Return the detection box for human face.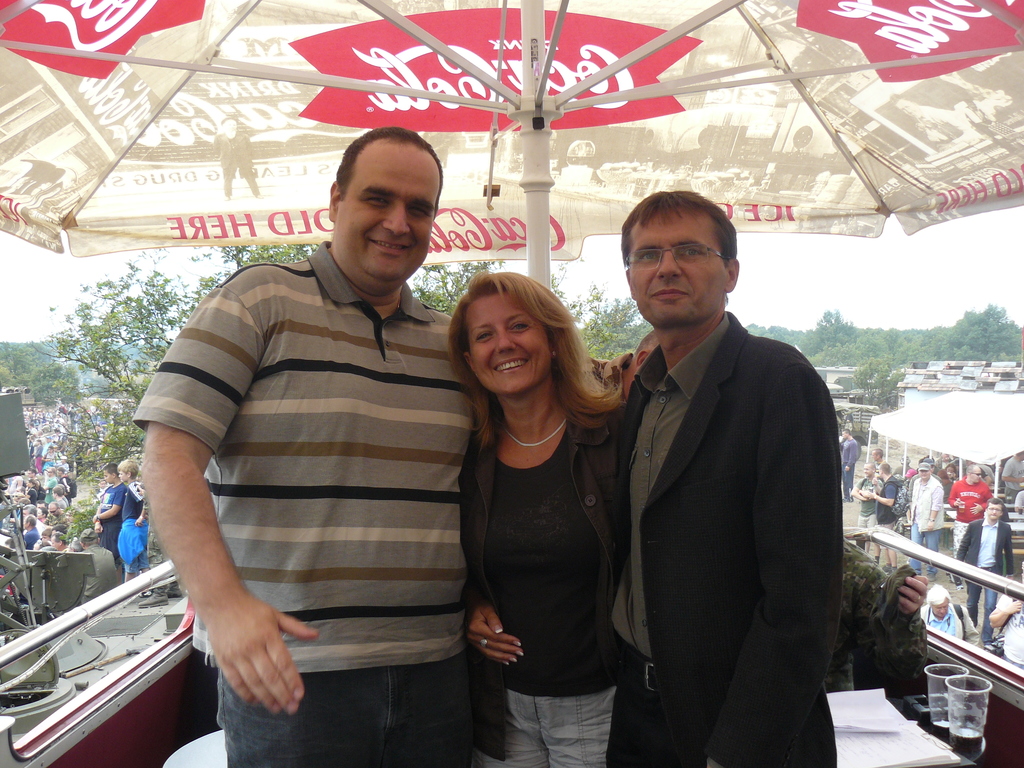
[628, 213, 721, 316].
